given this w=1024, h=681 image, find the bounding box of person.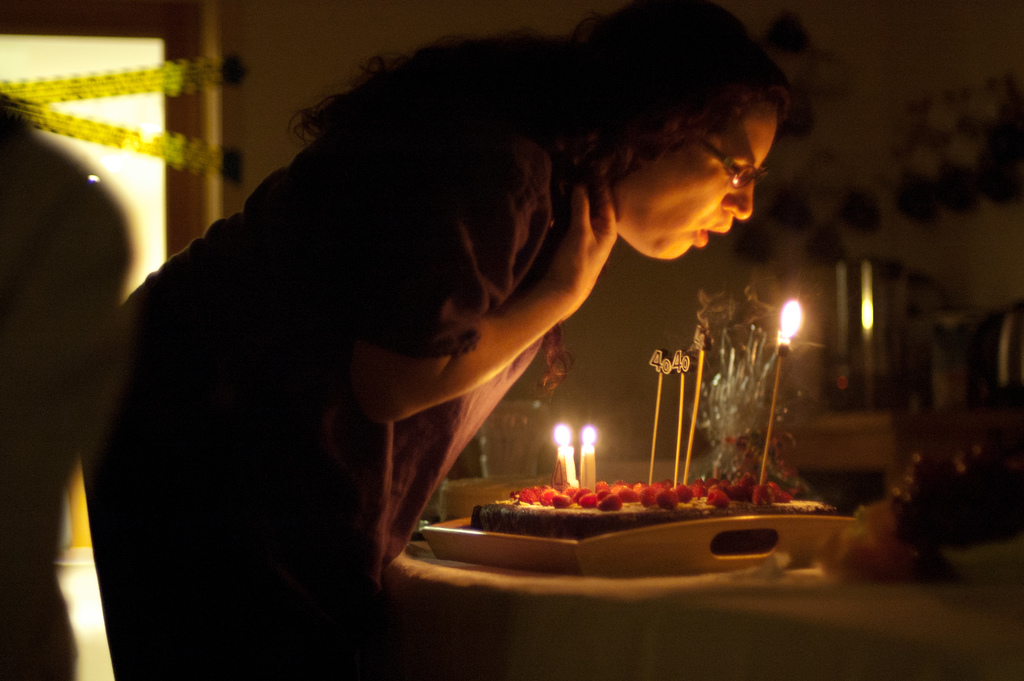
<bbox>118, 35, 856, 605</bbox>.
